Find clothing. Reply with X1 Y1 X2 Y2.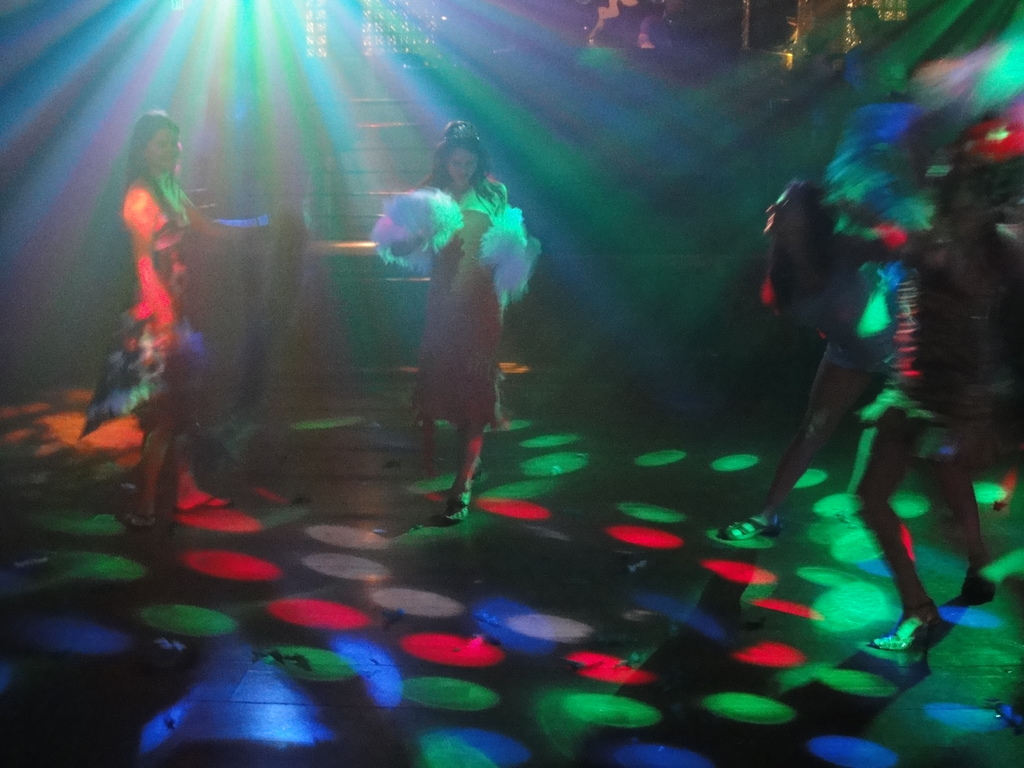
372 177 533 422.
